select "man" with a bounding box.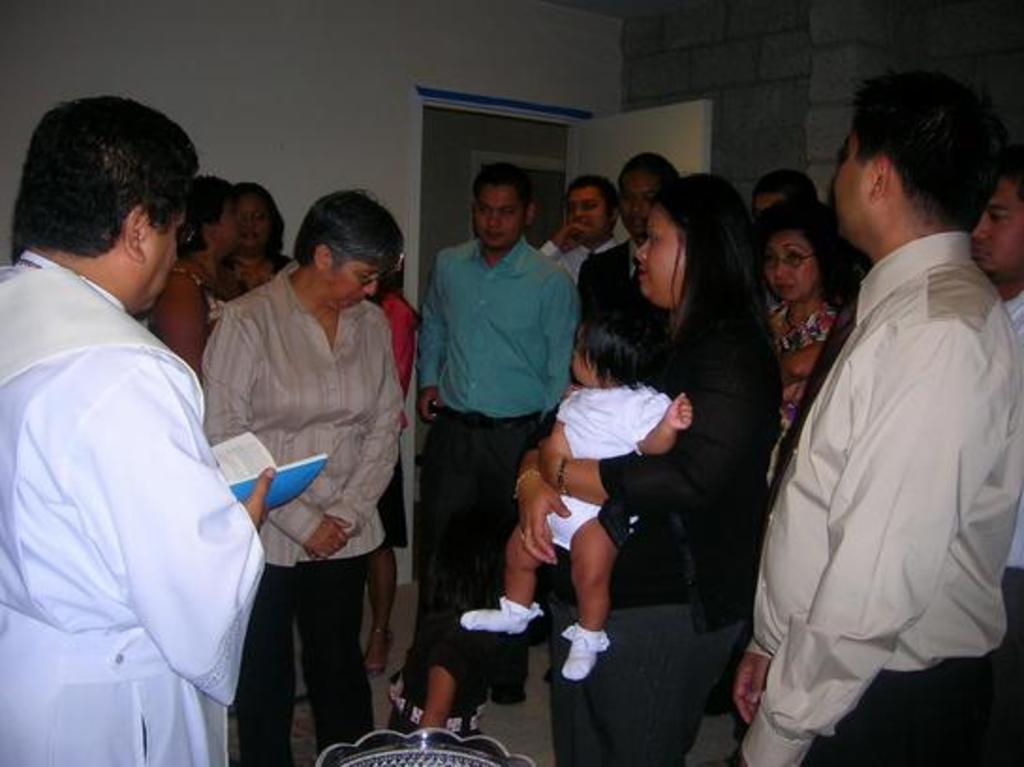
crop(748, 165, 823, 220).
